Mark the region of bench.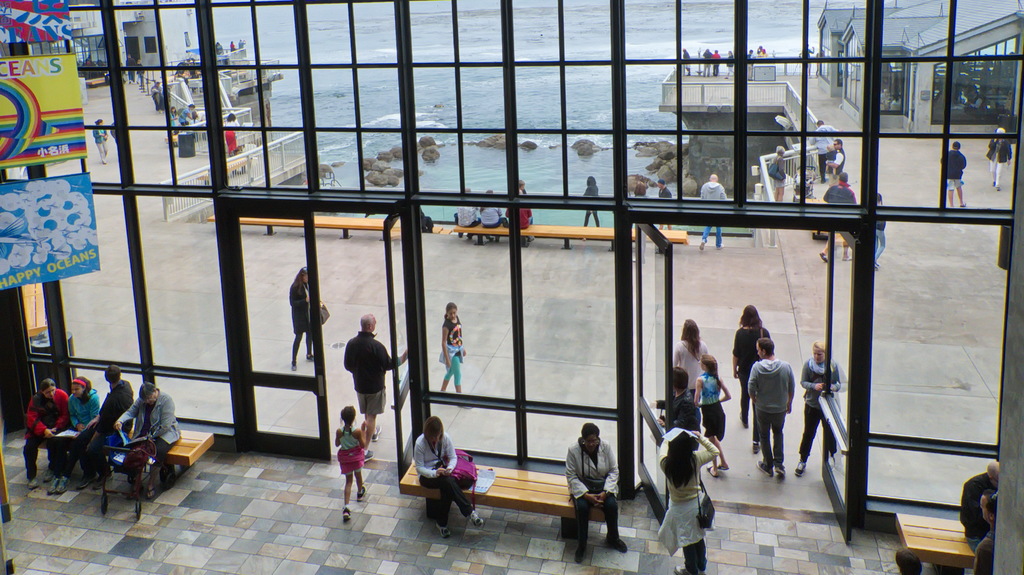
Region: bbox=(455, 220, 692, 245).
